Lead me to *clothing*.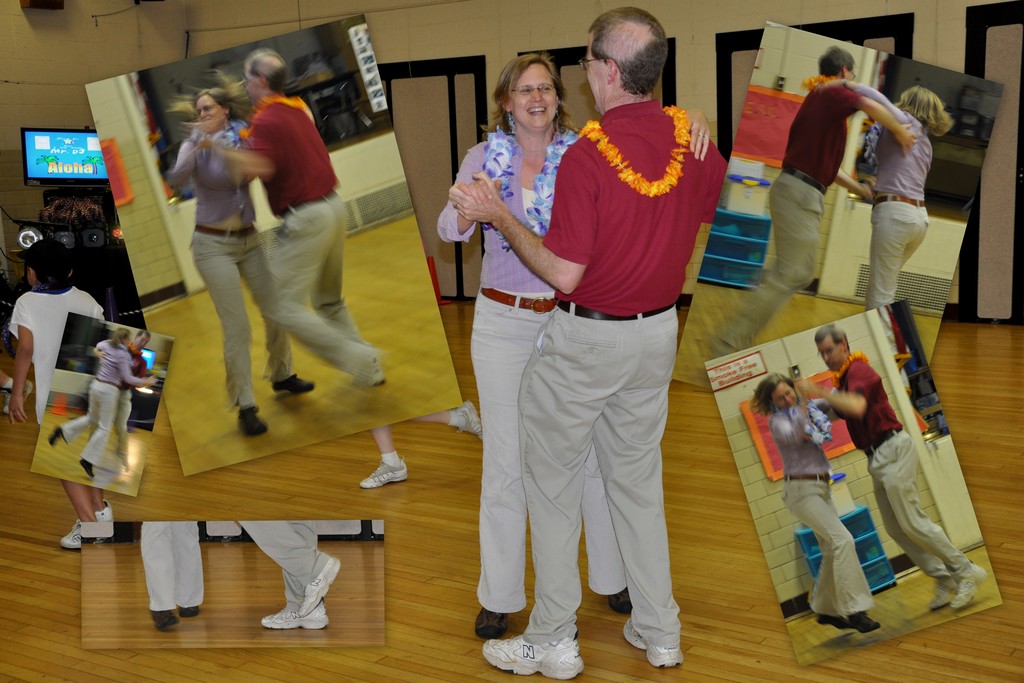
Lead to {"x1": 767, "y1": 399, "x2": 876, "y2": 623}.
